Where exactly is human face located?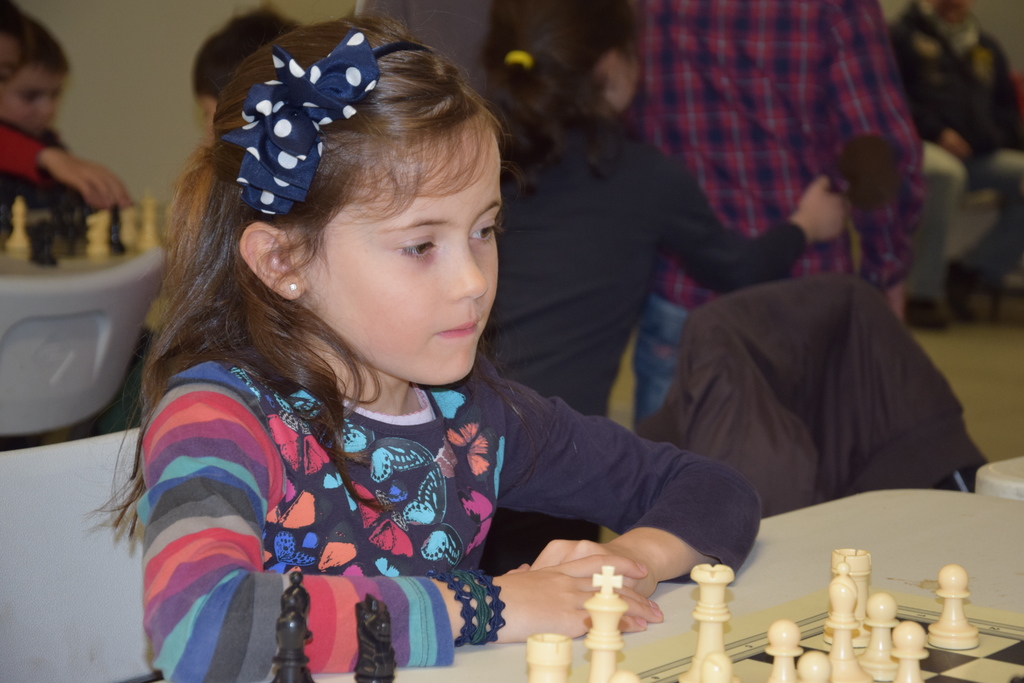
Its bounding box is [x1=0, y1=65, x2=68, y2=136].
